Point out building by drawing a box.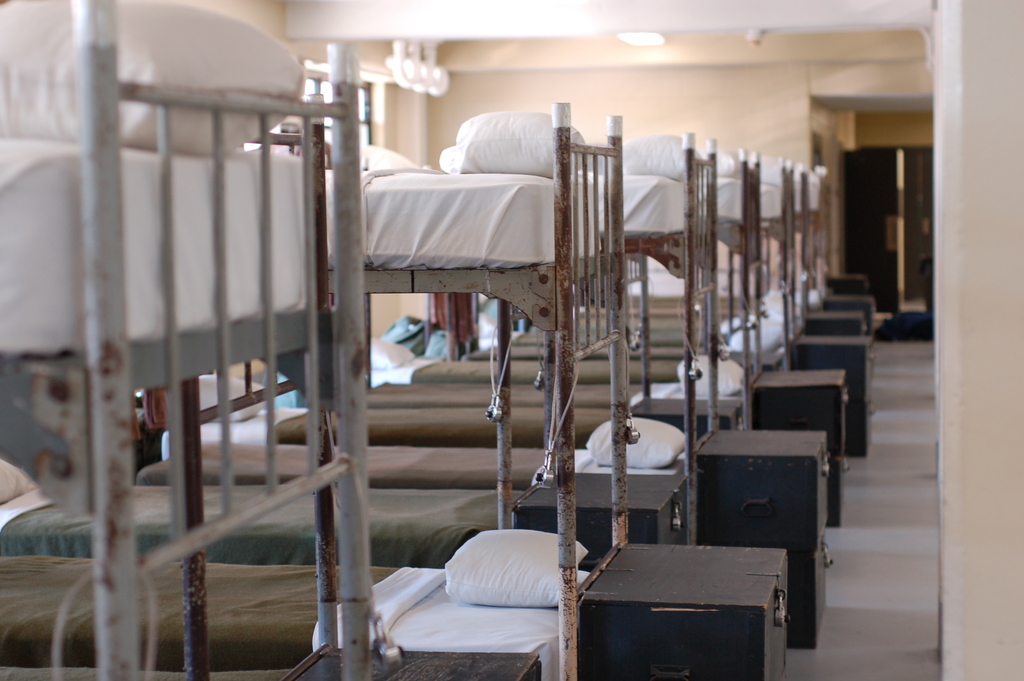
<region>0, 0, 1023, 680</region>.
